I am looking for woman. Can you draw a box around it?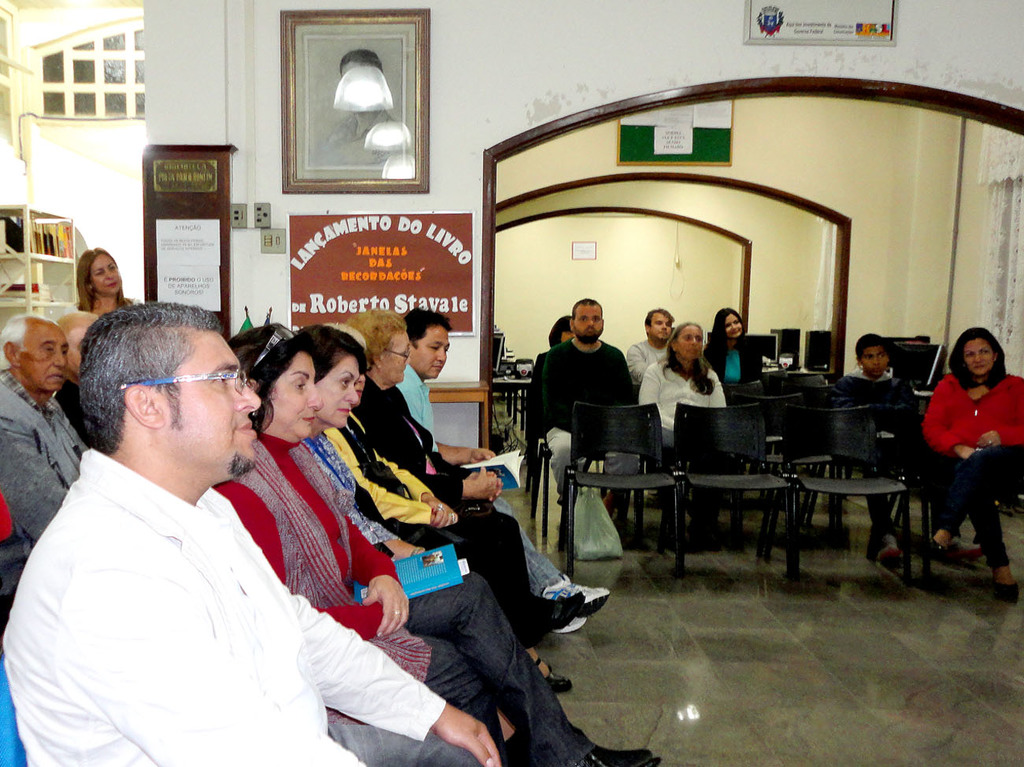
Sure, the bounding box is [319, 321, 570, 630].
